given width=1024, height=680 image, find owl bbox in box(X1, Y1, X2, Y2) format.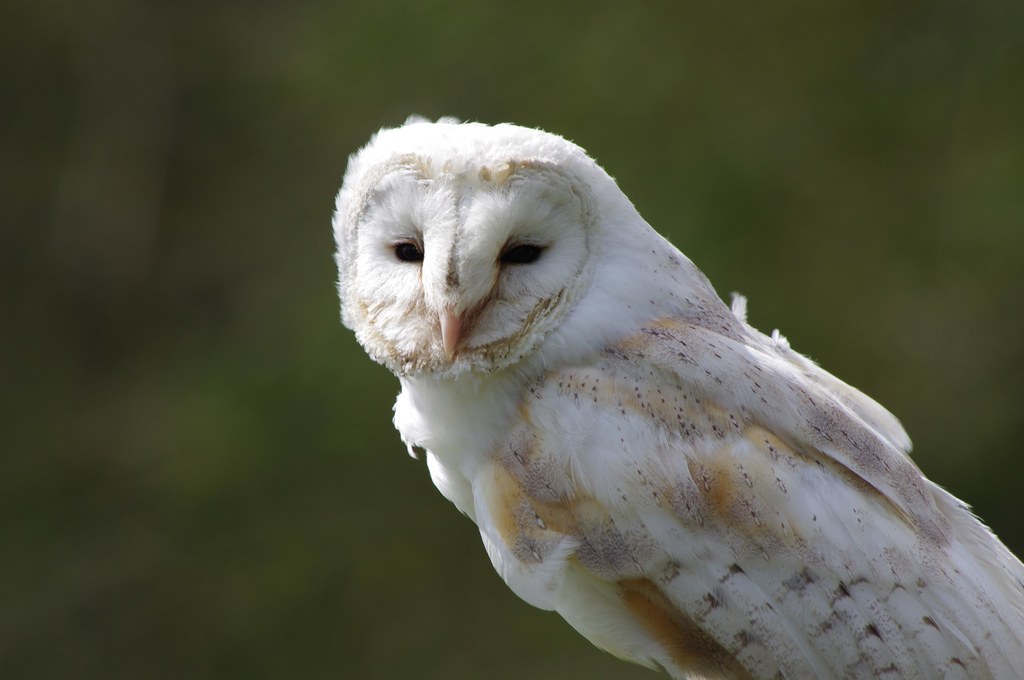
box(320, 100, 1023, 679).
